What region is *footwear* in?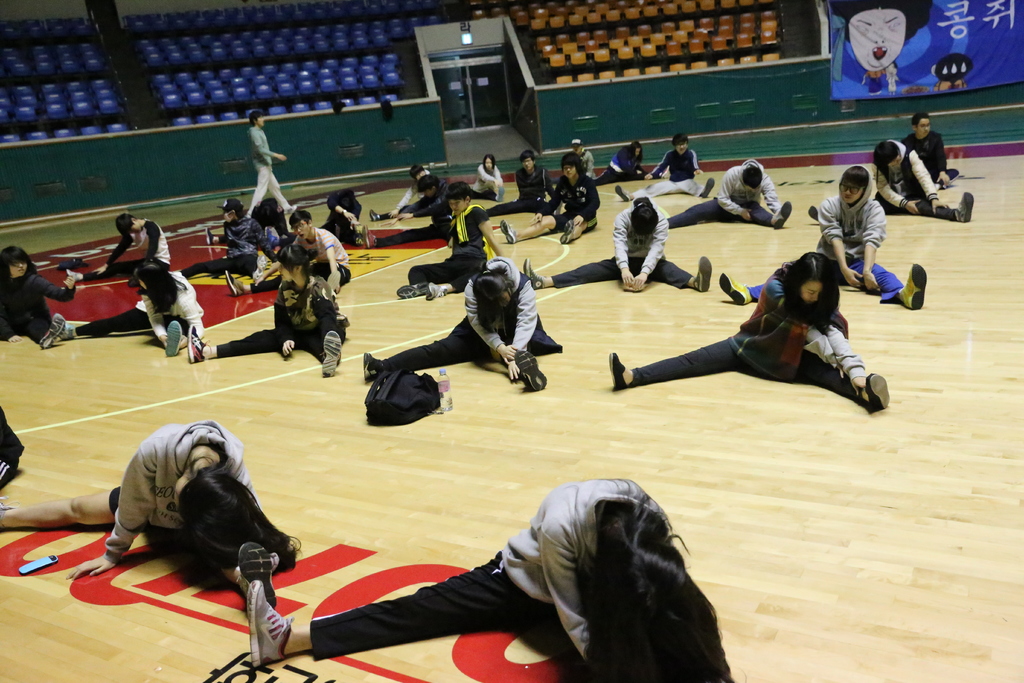
189, 325, 209, 363.
